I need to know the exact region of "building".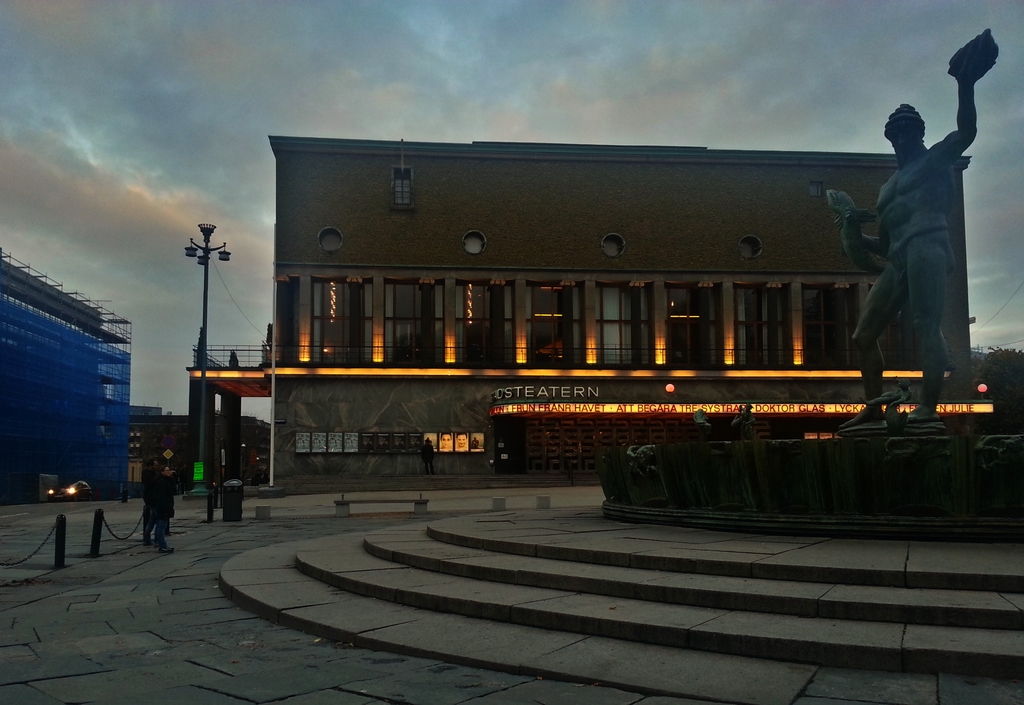
Region: crop(131, 135, 993, 495).
